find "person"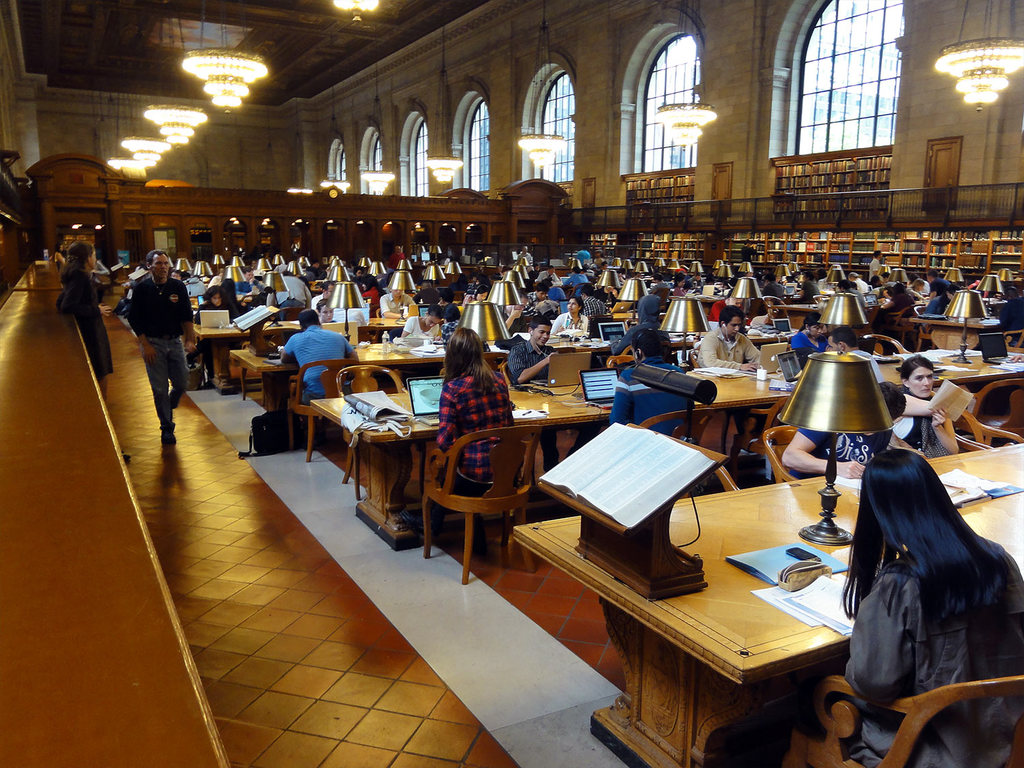
bbox=(425, 331, 518, 515)
